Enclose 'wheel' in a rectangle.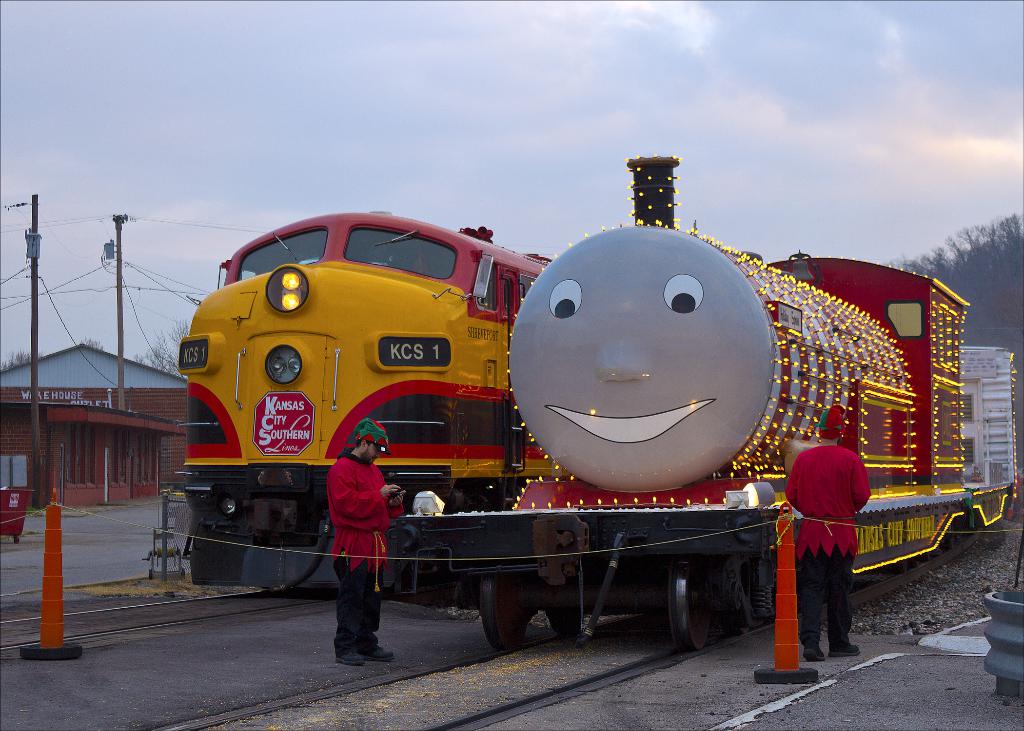
x1=716, y1=604, x2=742, y2=633.
